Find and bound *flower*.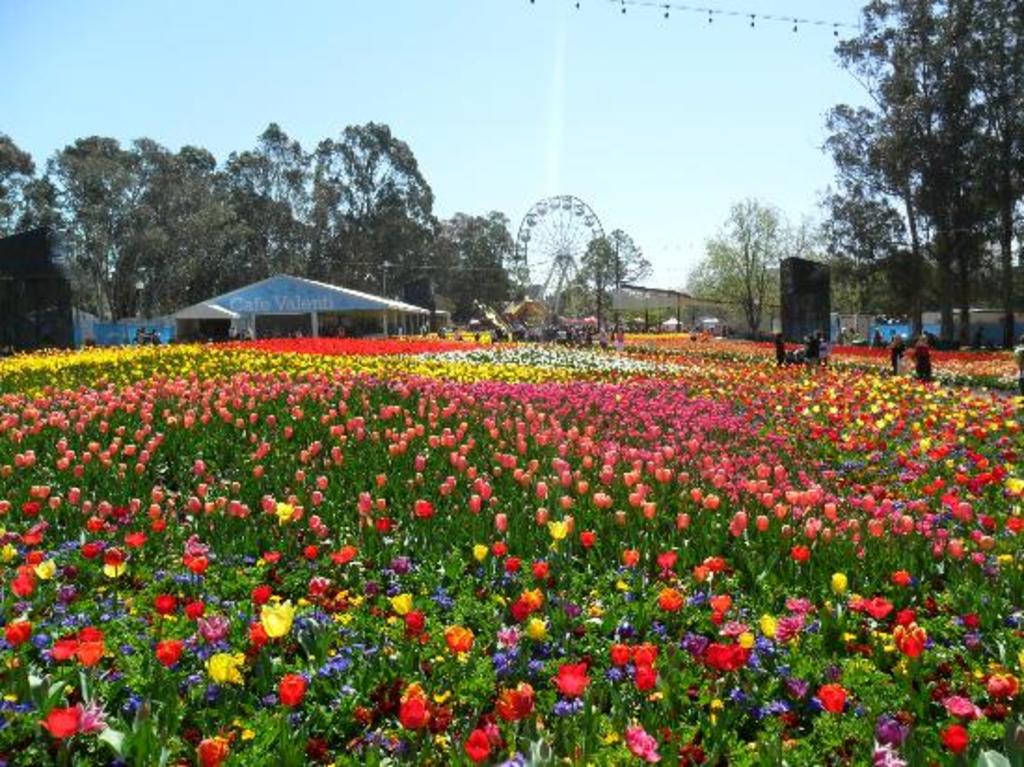
Bound: 547, 659, 594, 694.
